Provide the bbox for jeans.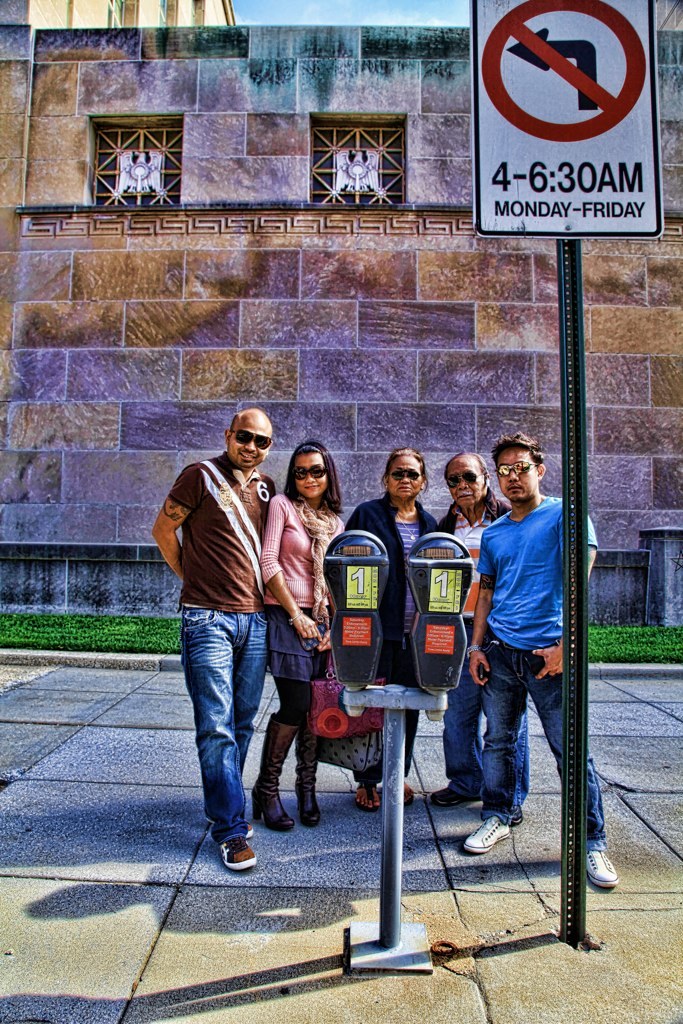
{"left": 422, "top": 638, "right": 487, "bottom": 775}.
